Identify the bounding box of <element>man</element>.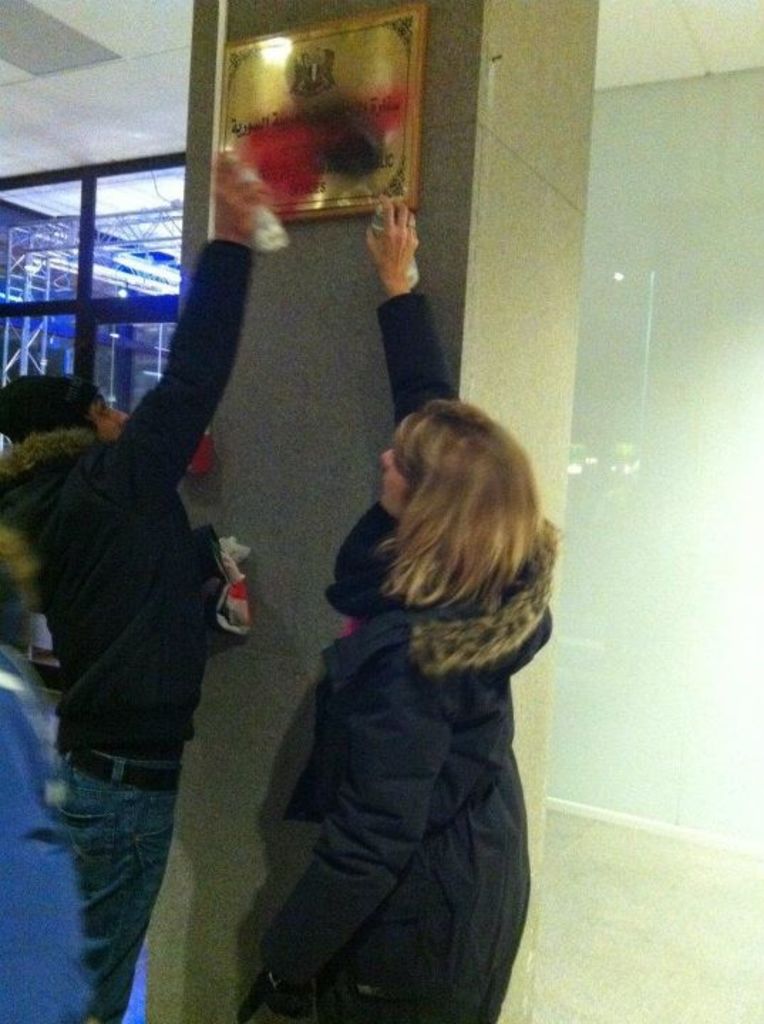
13:266:276:973.
